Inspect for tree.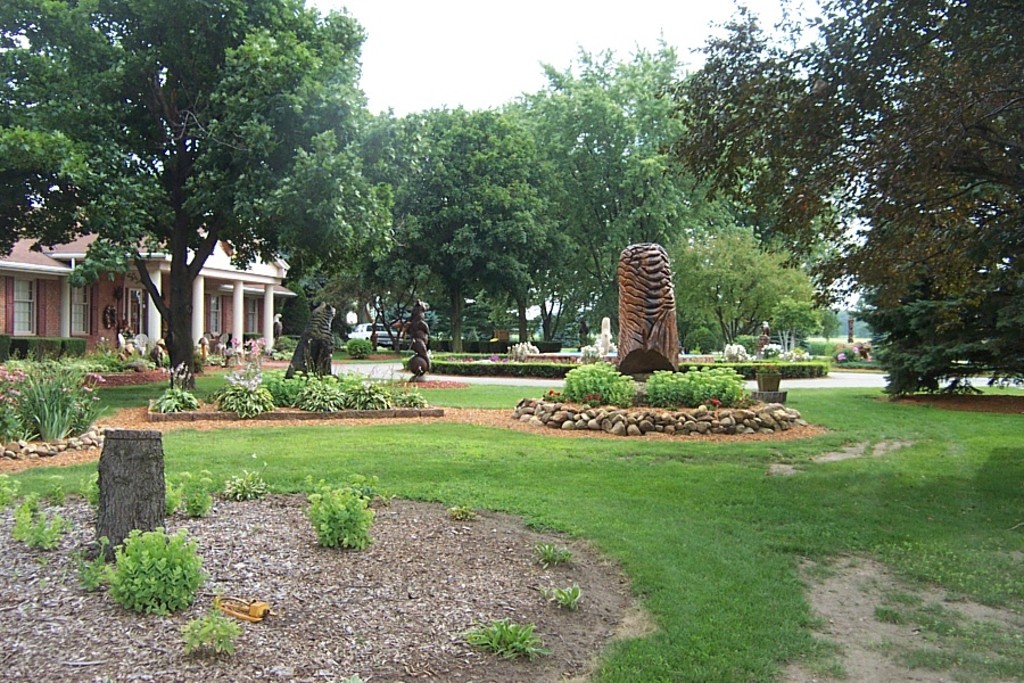
Inspection: [369, 107, 572, 353].
